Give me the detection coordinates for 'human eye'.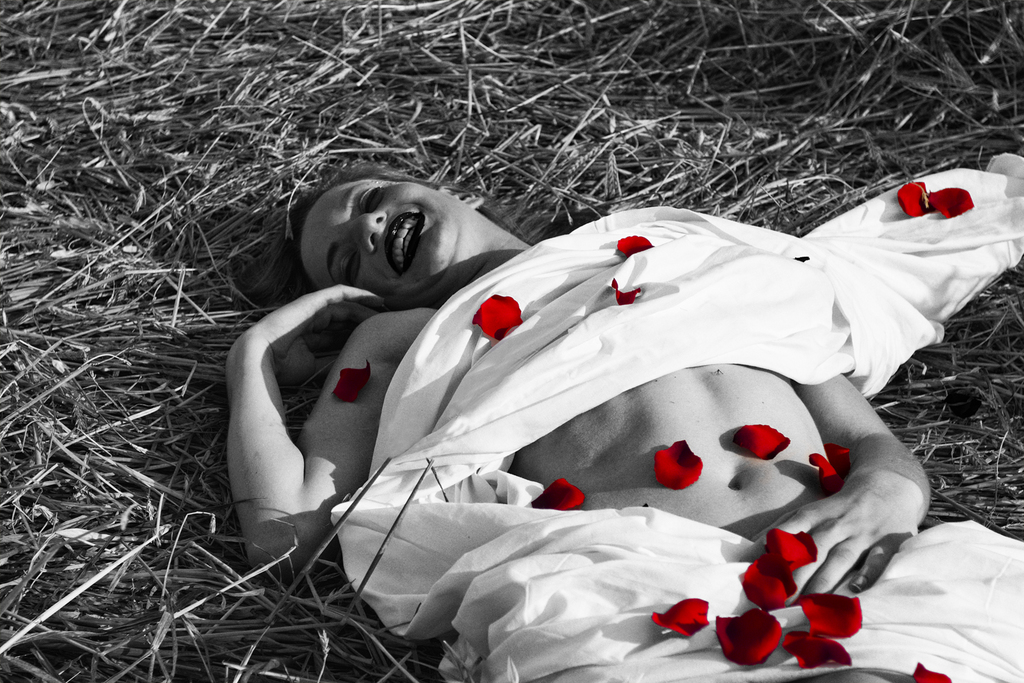
region(354, 184, 383, 211).
